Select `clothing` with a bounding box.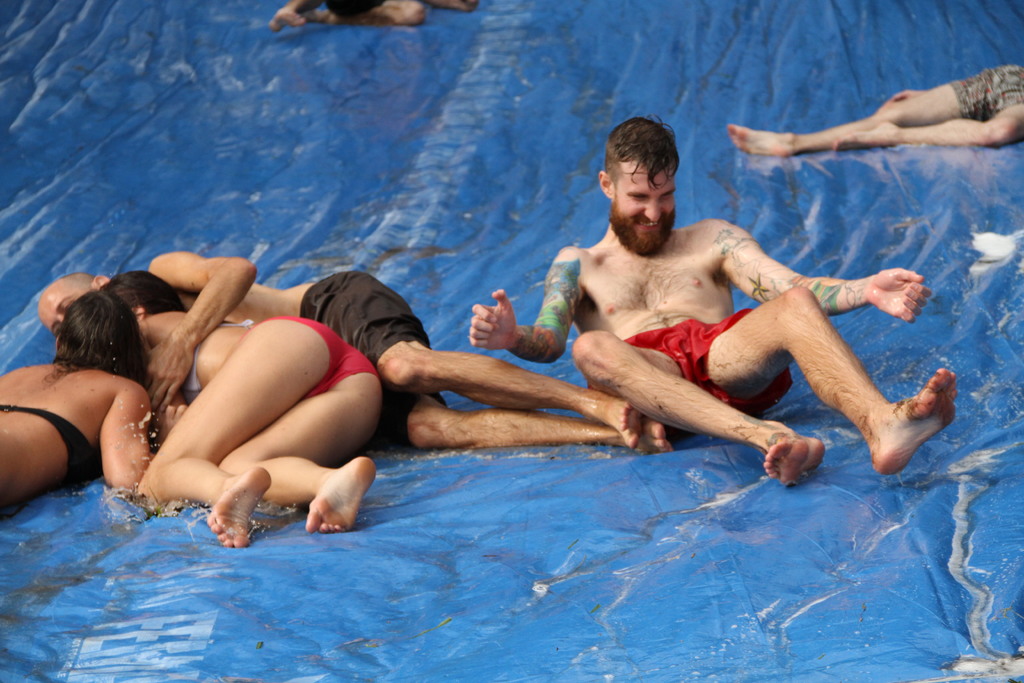
<region>593, 304, 791, 432</region>.
